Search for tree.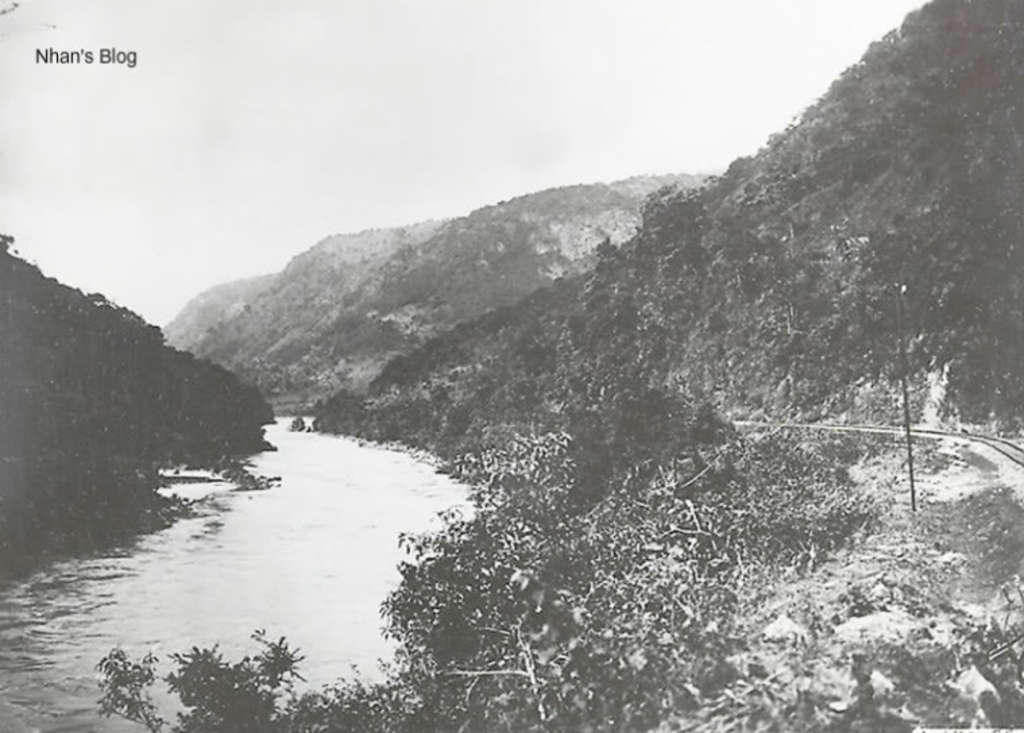
Found at bbox=[92, 0, 1023, 732].
